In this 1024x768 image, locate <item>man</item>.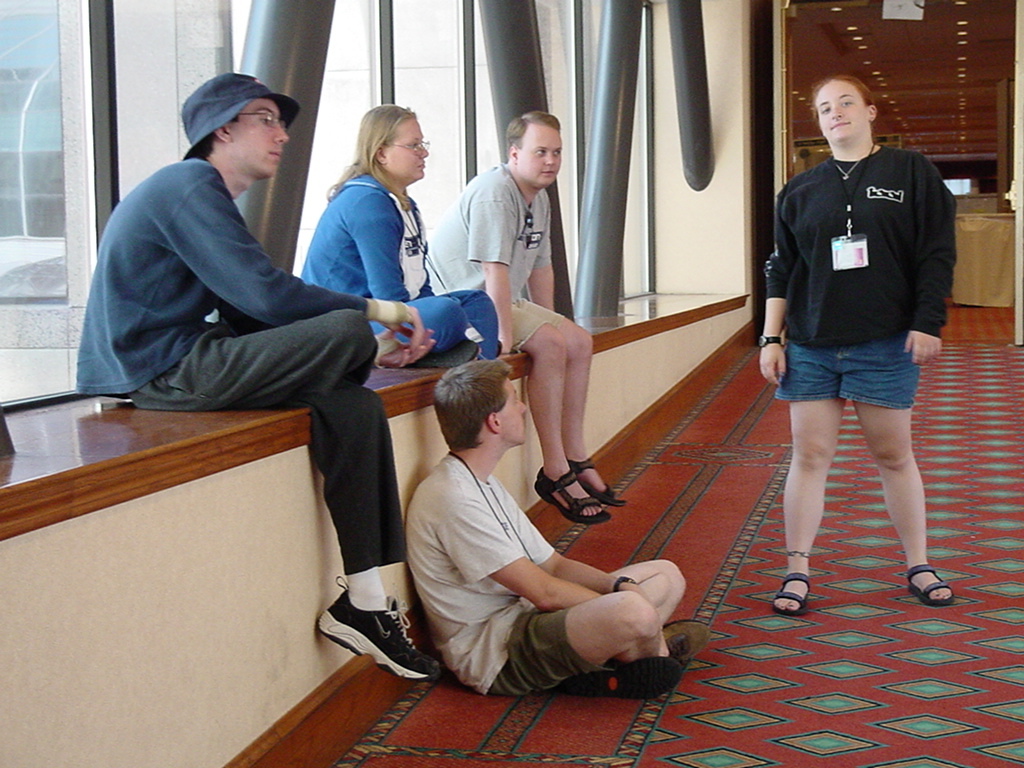
Bounding box: (x1=72, y1=72, x2=439, y2=678).
